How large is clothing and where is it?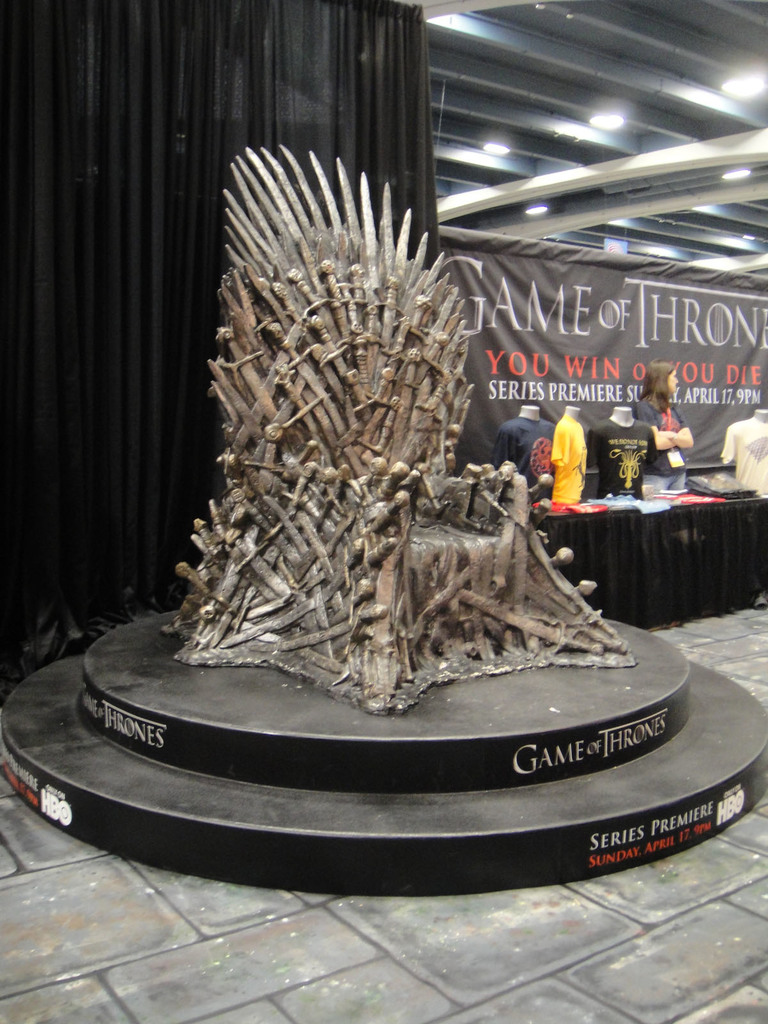
Bounding box: 632/394/692/499.
